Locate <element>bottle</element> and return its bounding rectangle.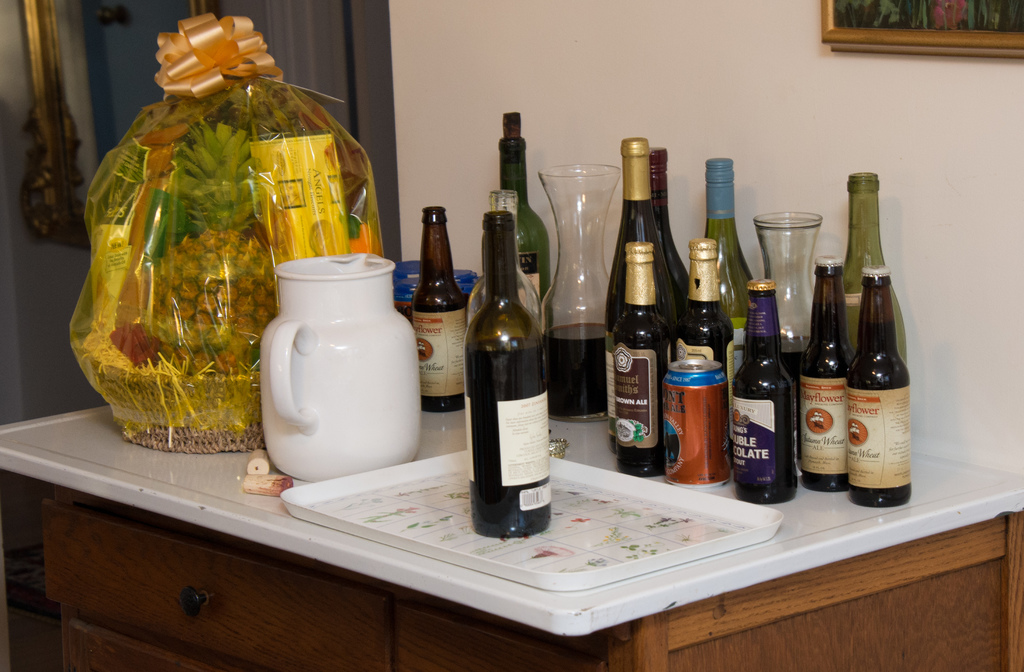
region(460, 204, 548, 537).
